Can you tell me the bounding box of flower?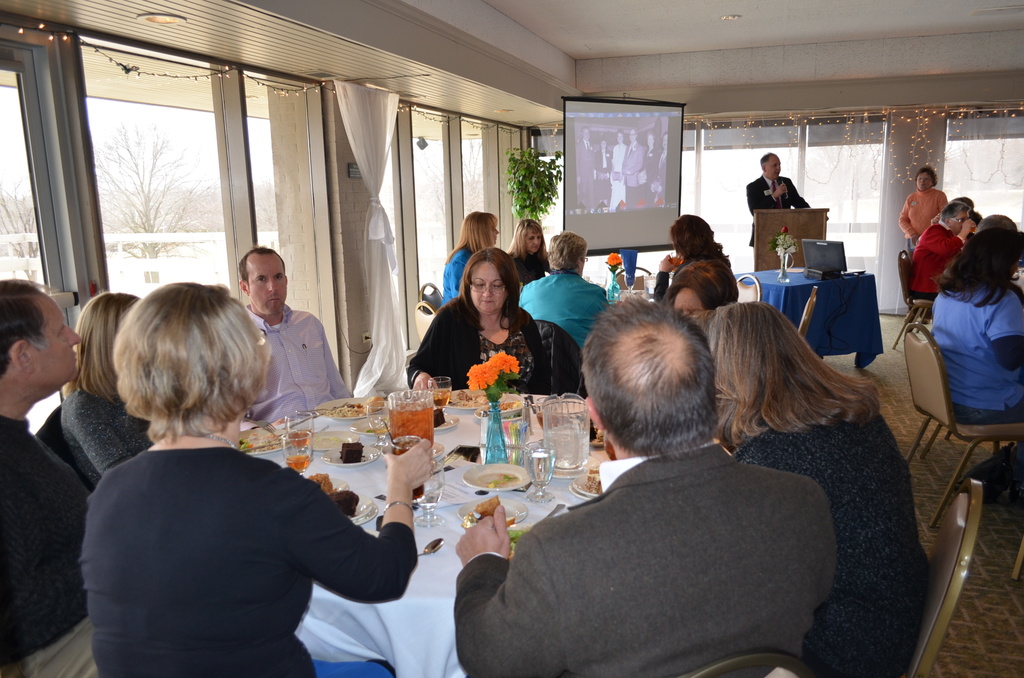
bbox(485, 348, 524, 375).
